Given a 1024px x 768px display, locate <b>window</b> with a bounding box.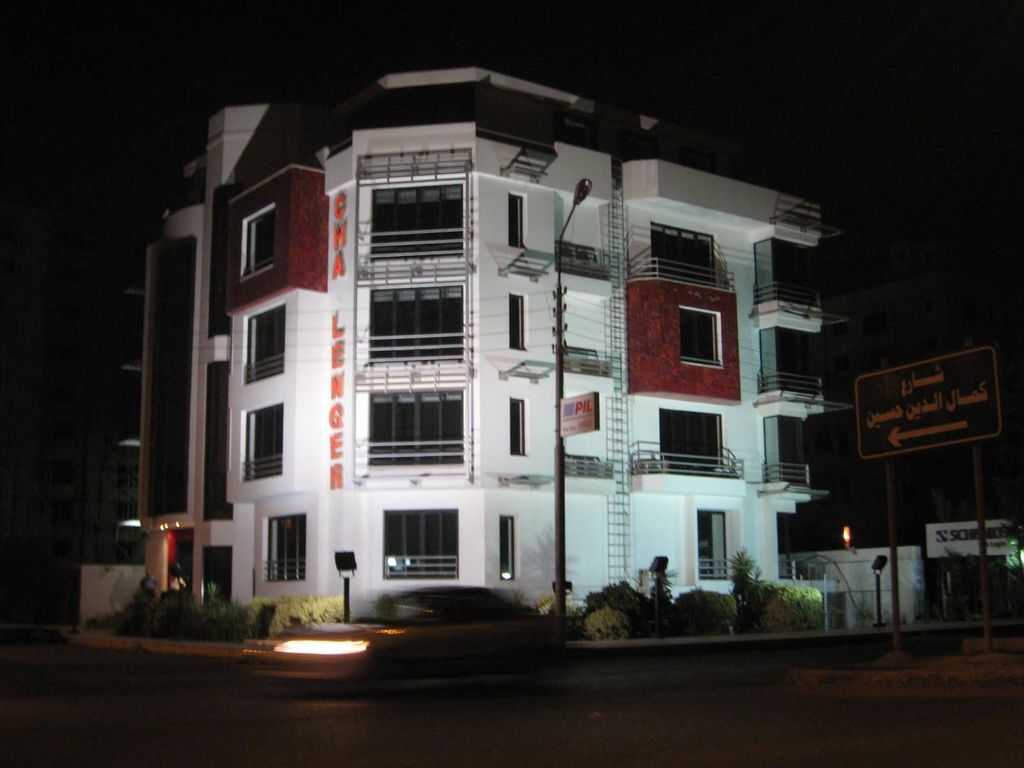
Located: {"x1": 241, "y1": 211, "x2": 281, "y2": 281}.
